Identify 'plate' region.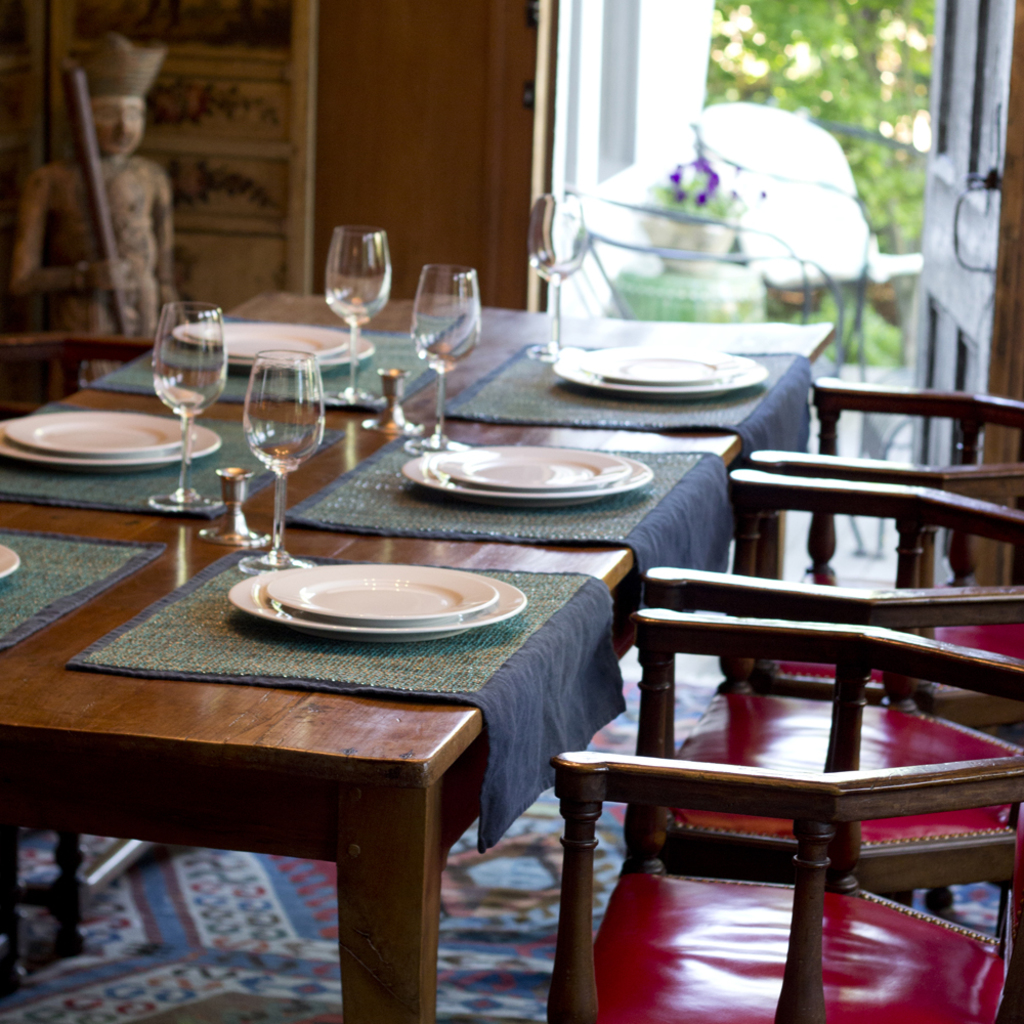
Region: rect(590, 340, 735, 384).
